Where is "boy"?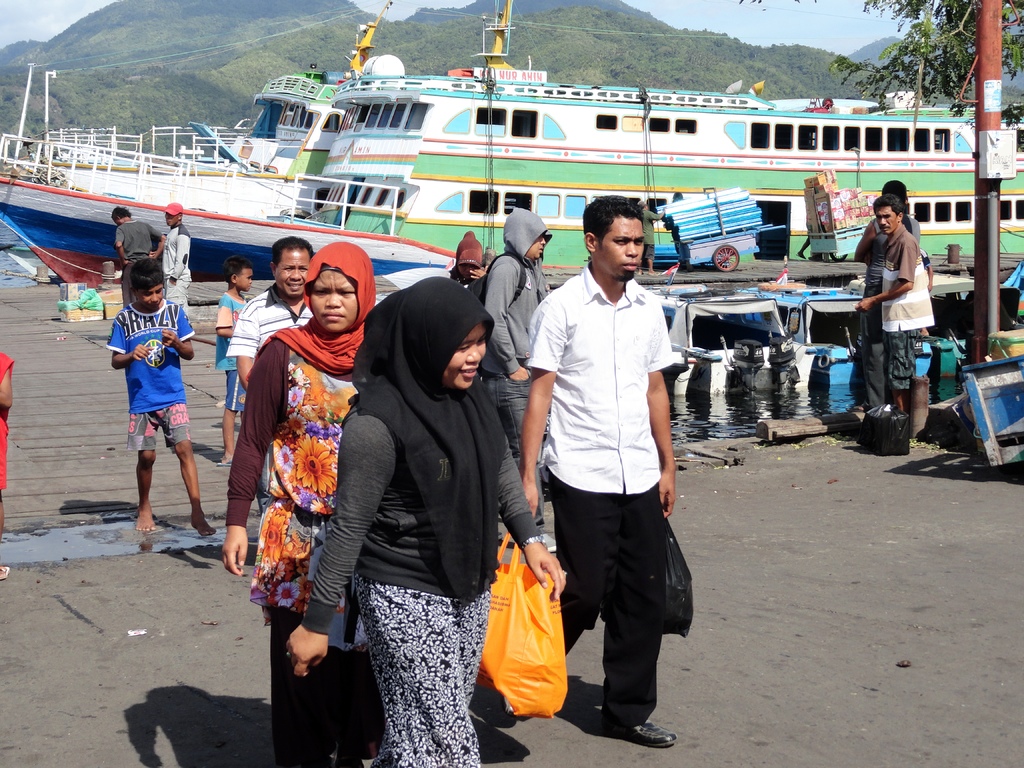
154/200/197/312.
